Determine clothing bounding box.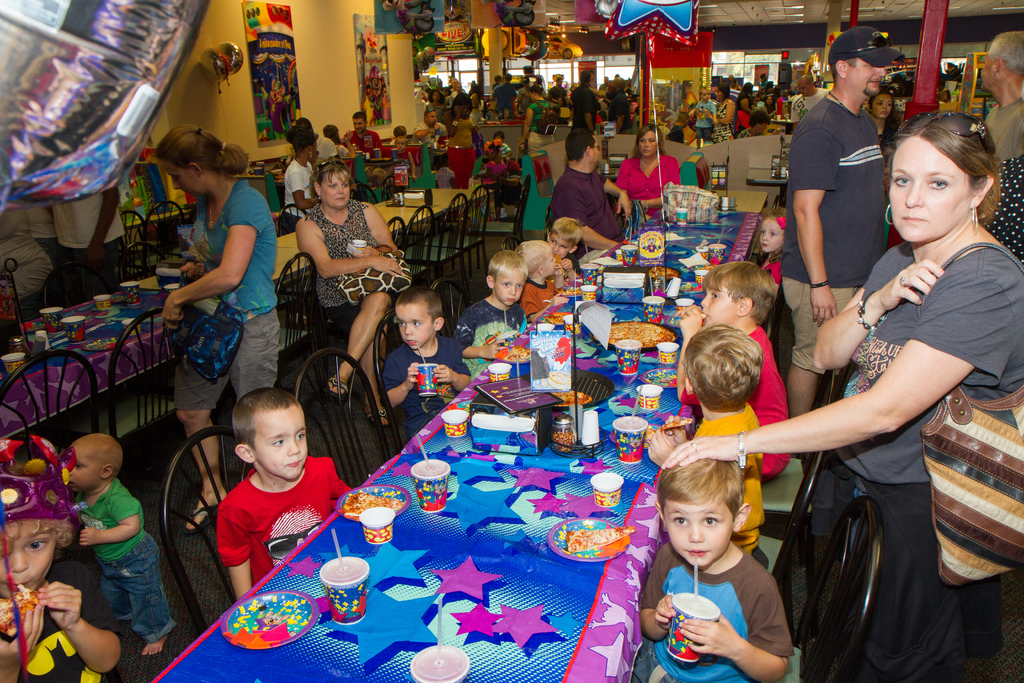
Determined: 445,115,473,190.
